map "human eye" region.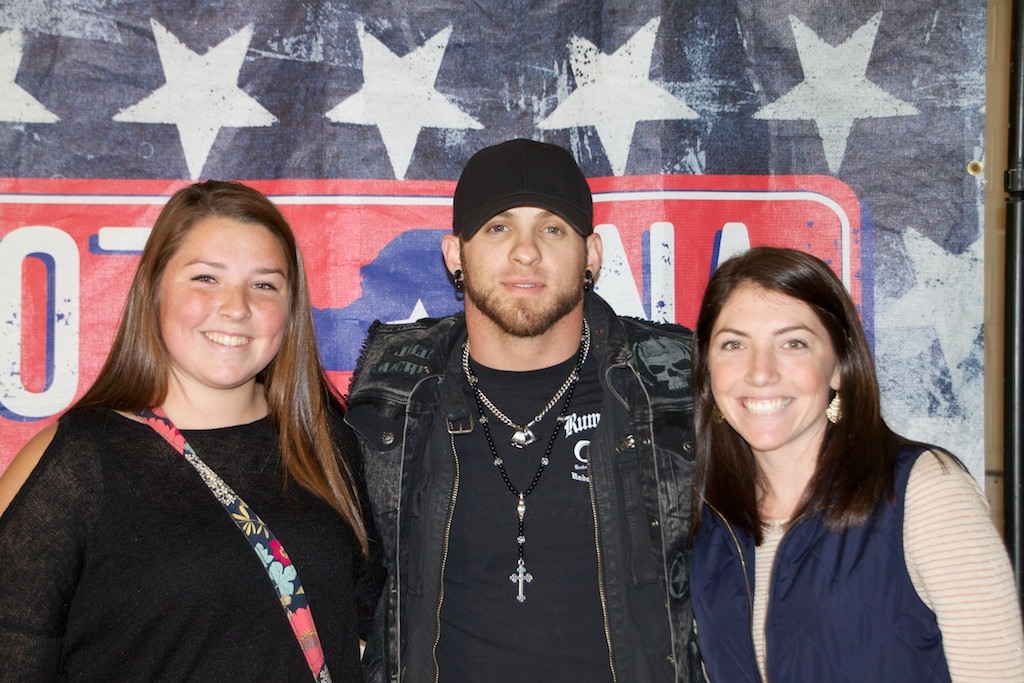
Mapped to bbox(536, 219, 567, 240).
